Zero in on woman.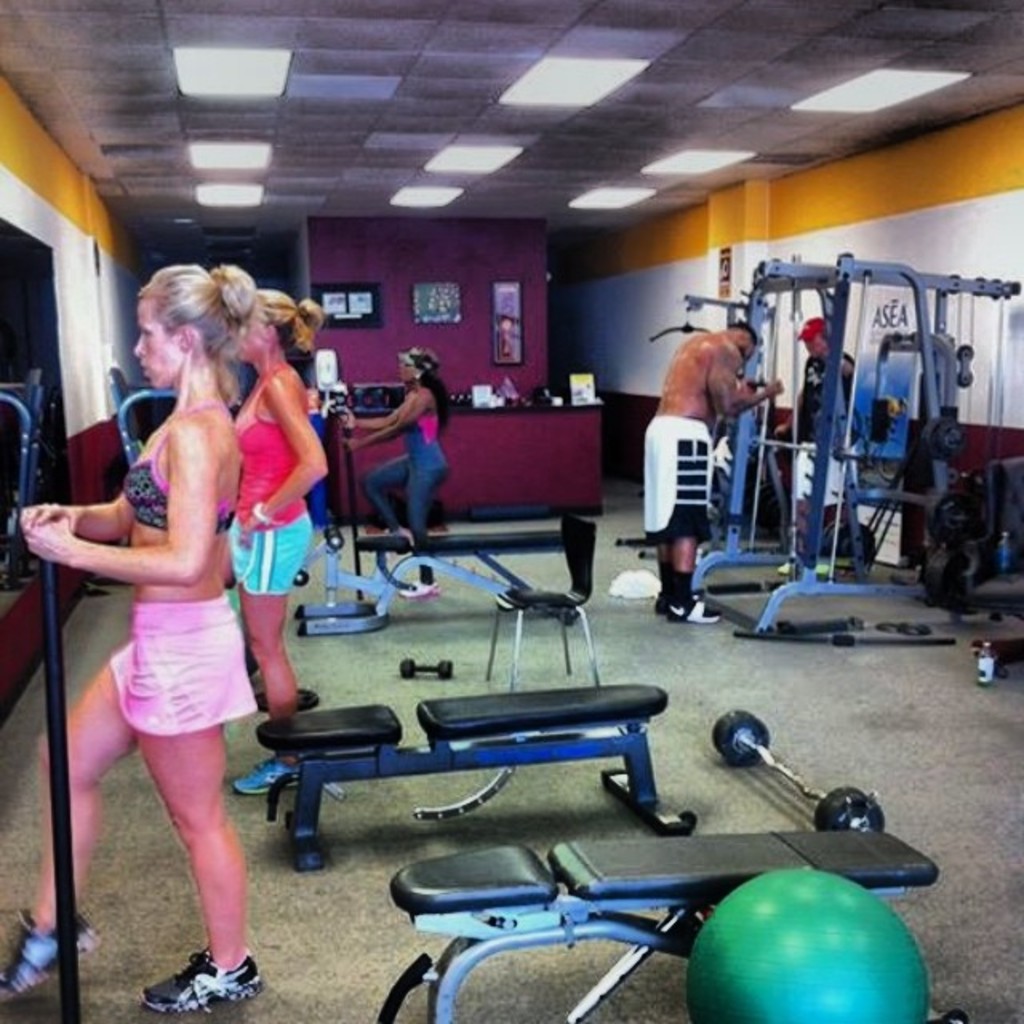
Zeroed in: locate(0, 259, 259, 1006).
